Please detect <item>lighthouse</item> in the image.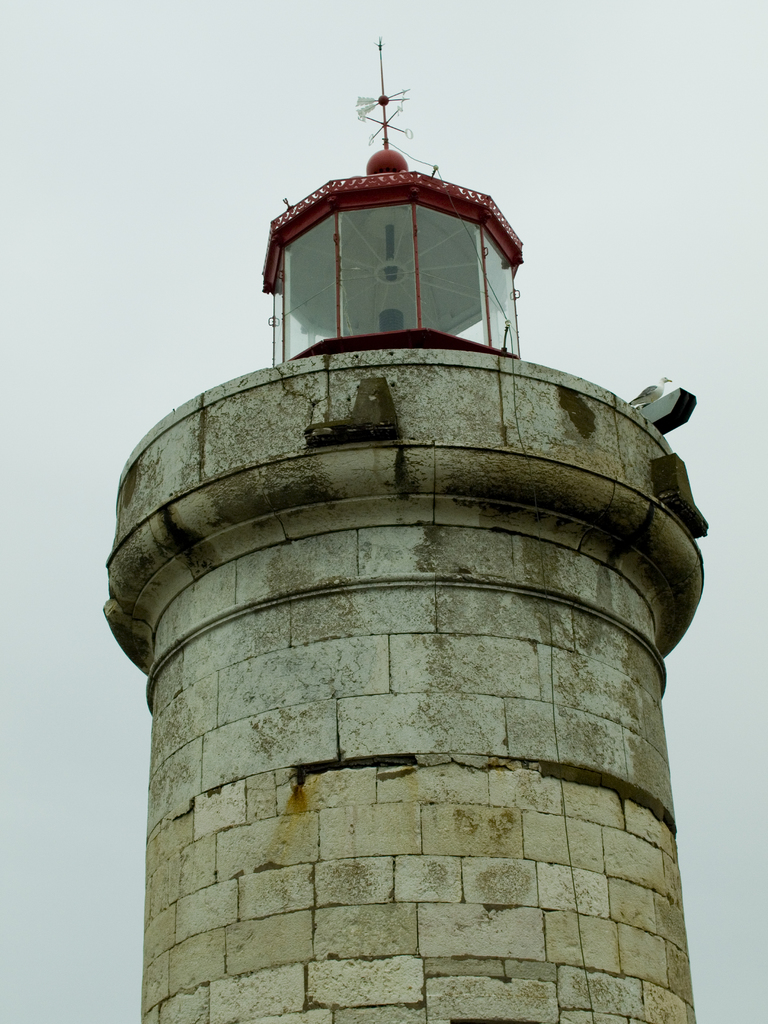
{"x1": 101, "y1": 32, "x2": 707, "y2": 1023}.
